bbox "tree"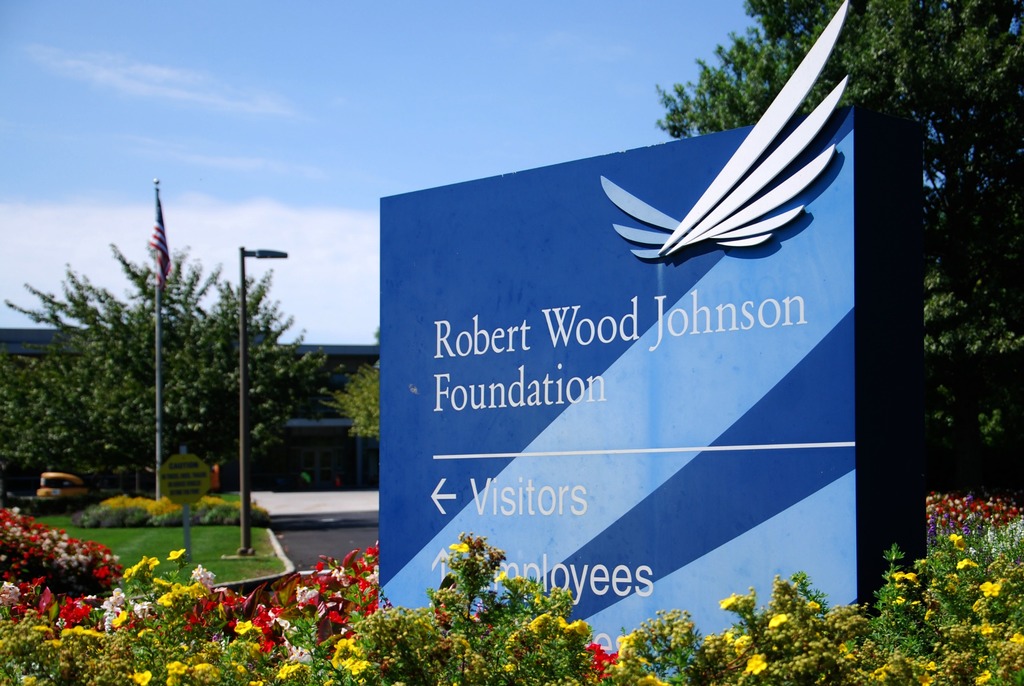
(left=2, top=241, right=348, bottom=499)
